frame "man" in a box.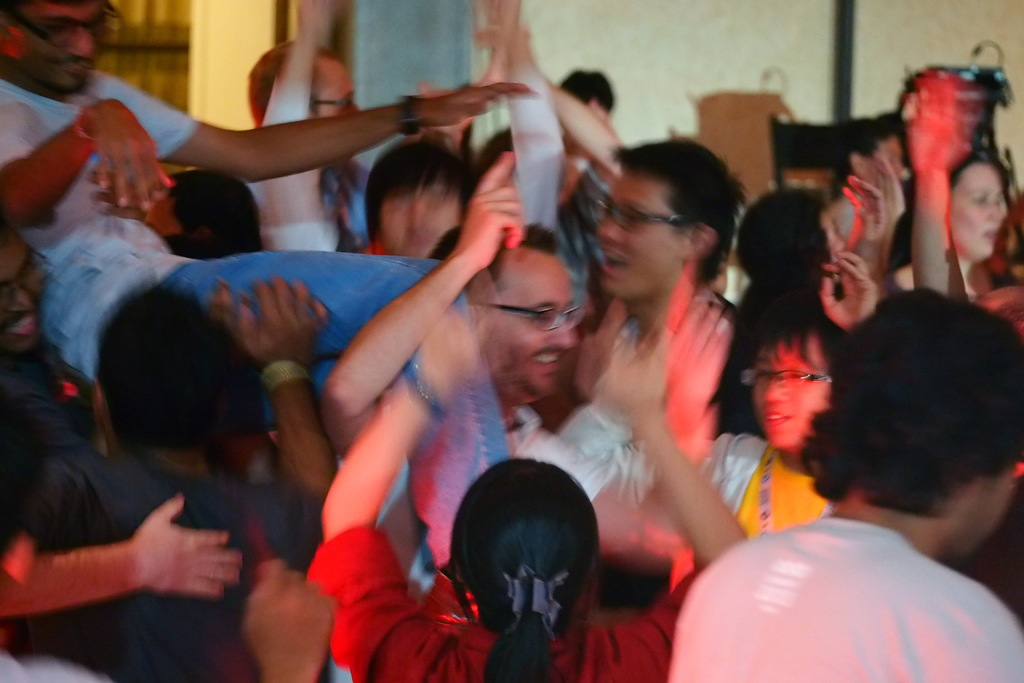
[x1=325, y1=144, x2=691, y2=607].
